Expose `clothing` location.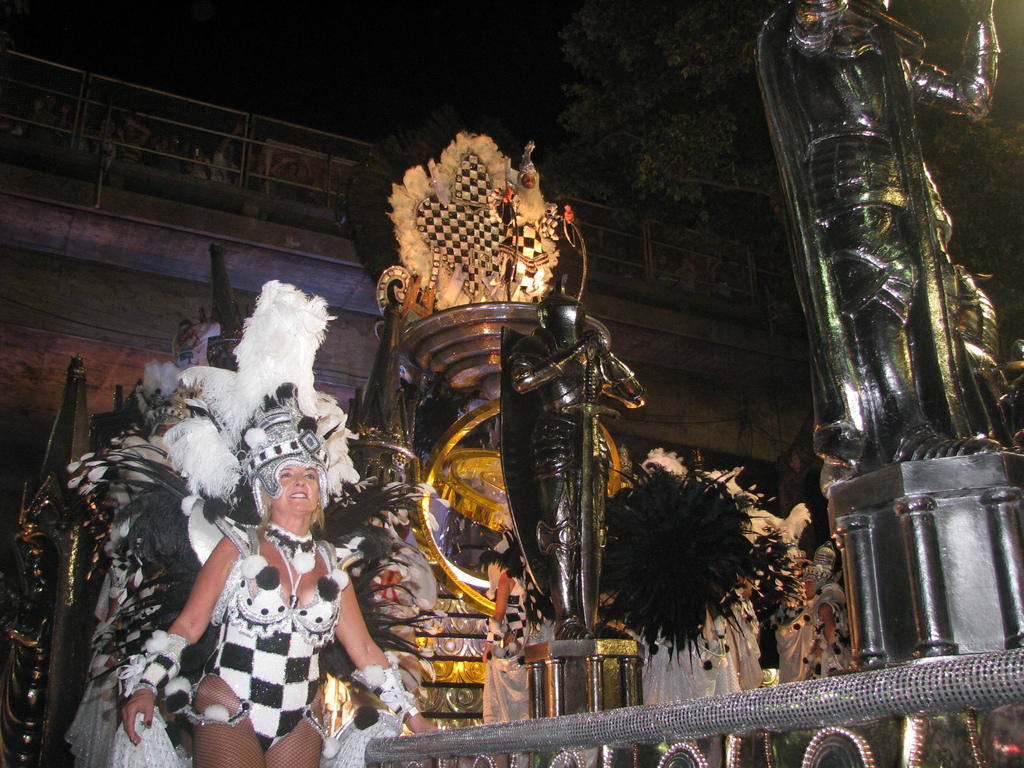
Exposed at x1=192 y1=520 x2=349 y2=754.
